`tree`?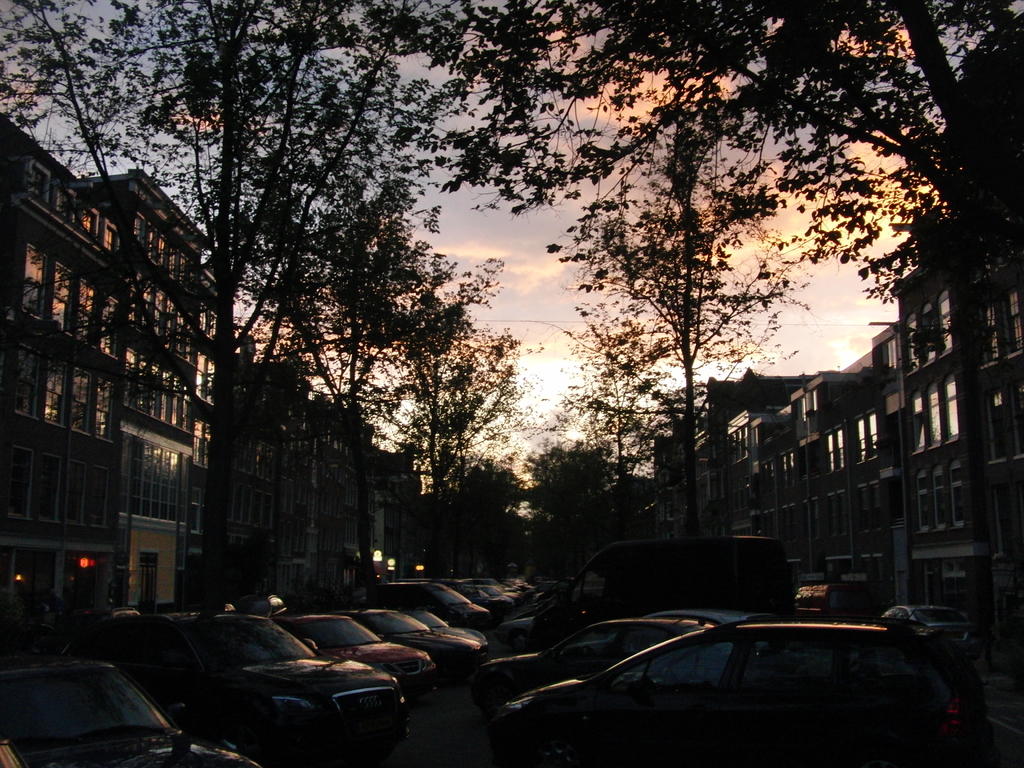
(left=263, top=160, right=426, bottom=593)
